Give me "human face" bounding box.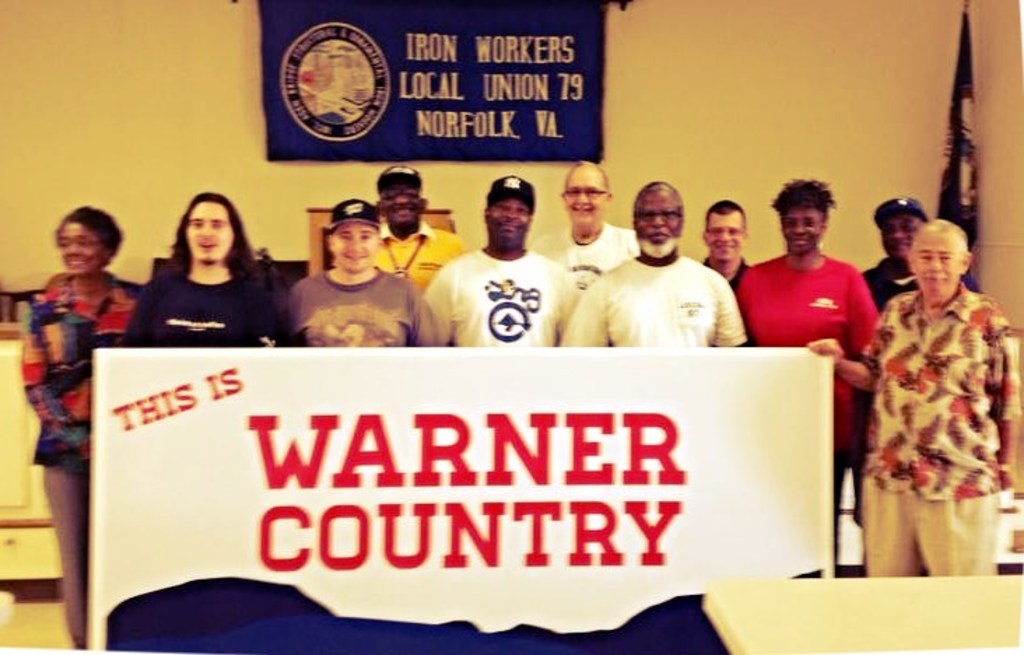
x1=708, y1=214, x2=743, y2=262.
